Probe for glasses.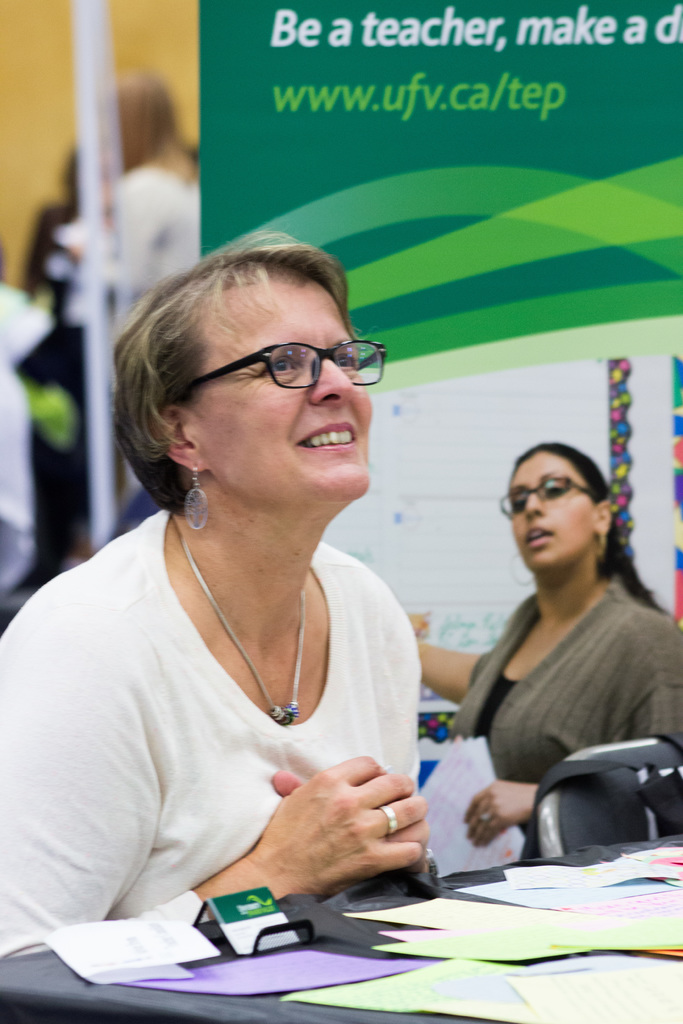
Probe result: rect(498, 465, 617, 518).
